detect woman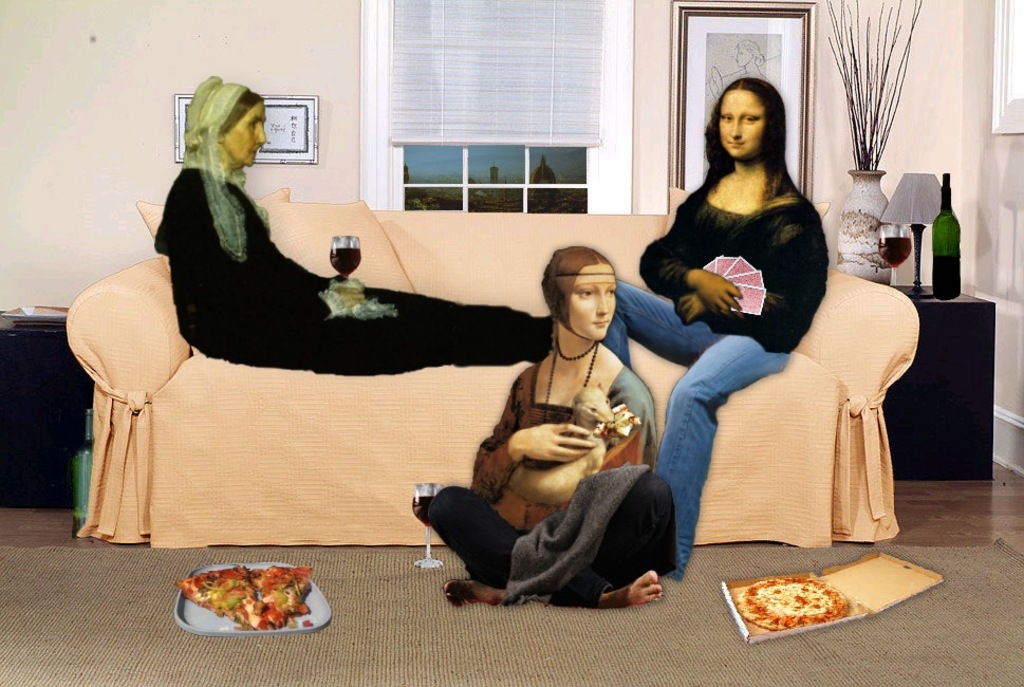
region(444, 223, 672, 617)
